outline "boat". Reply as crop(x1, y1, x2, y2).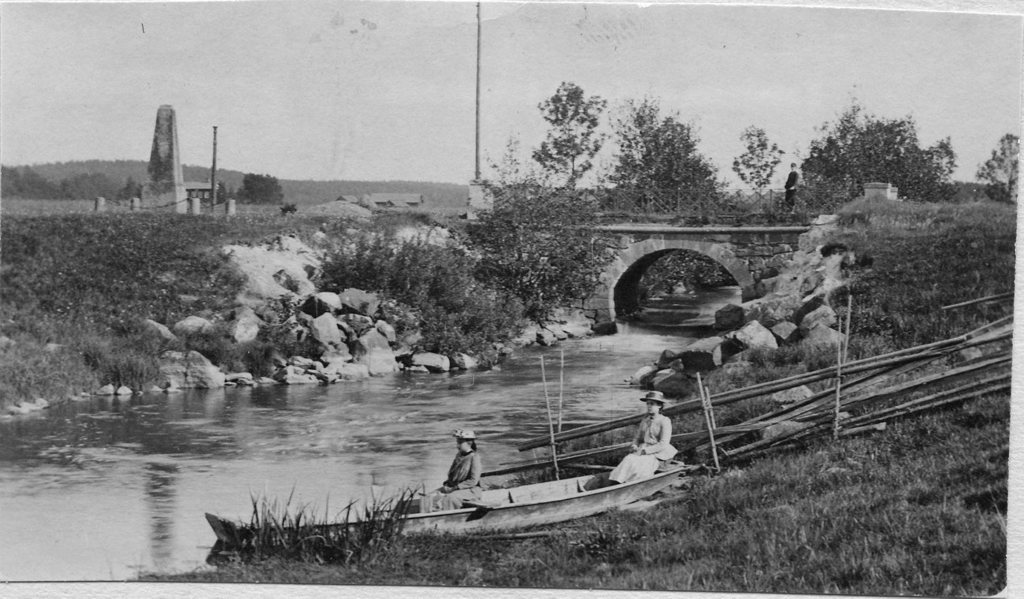
crop(202, 469, 711, 545).
